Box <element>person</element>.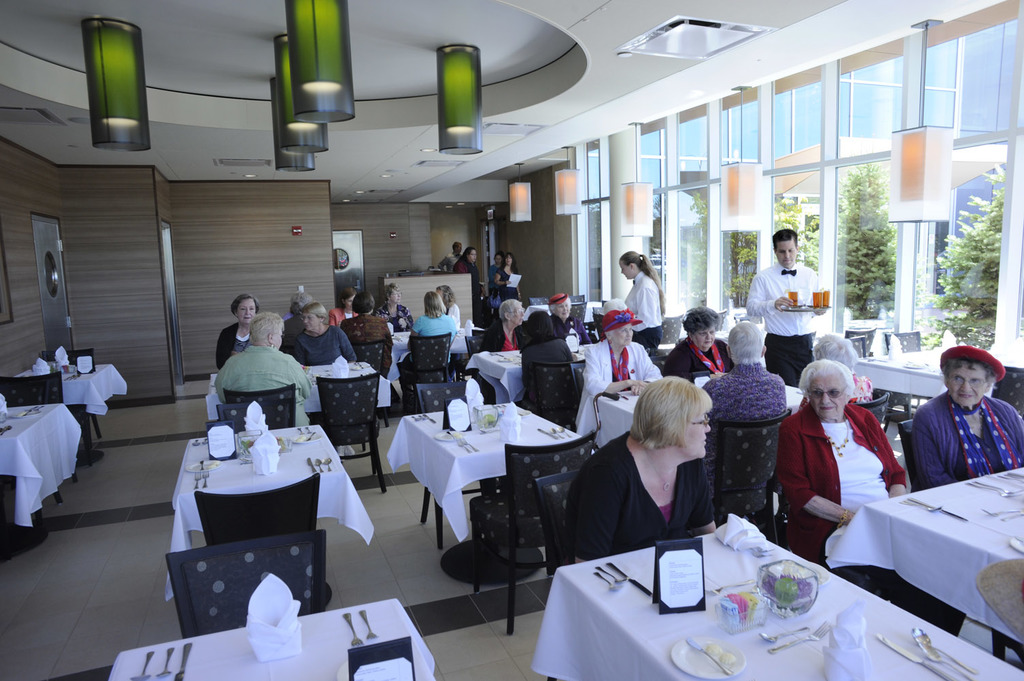
(x1=482, y1=298, x2=523, y2=347).
